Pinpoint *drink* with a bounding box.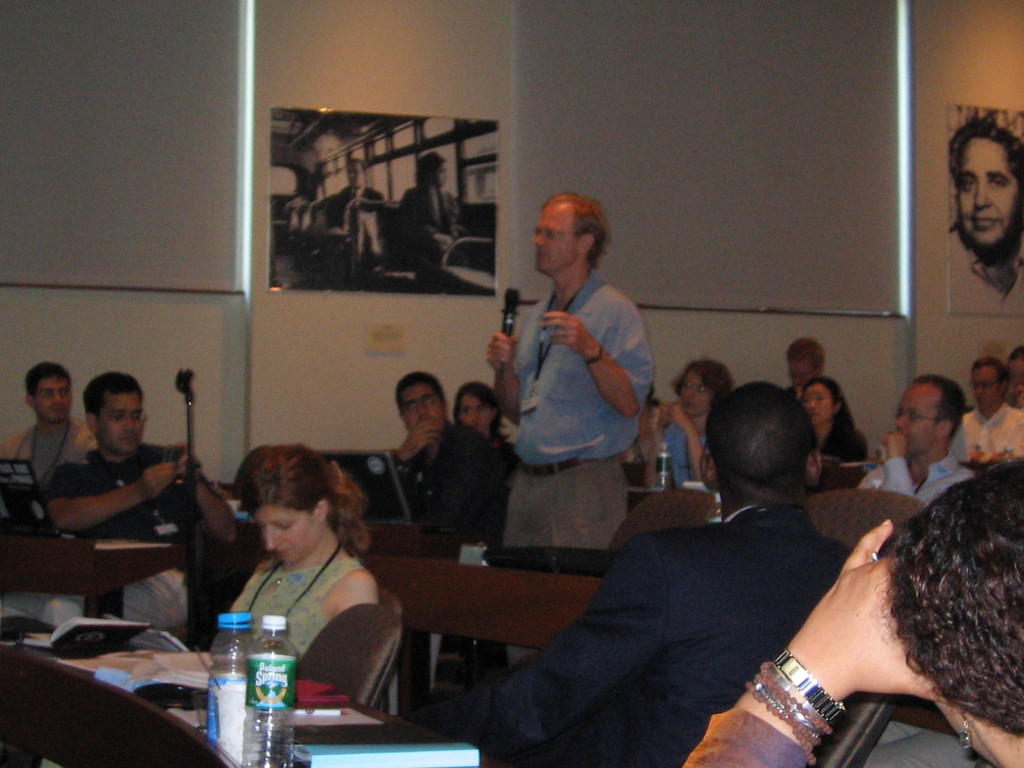
237, 652, 291, 767.
